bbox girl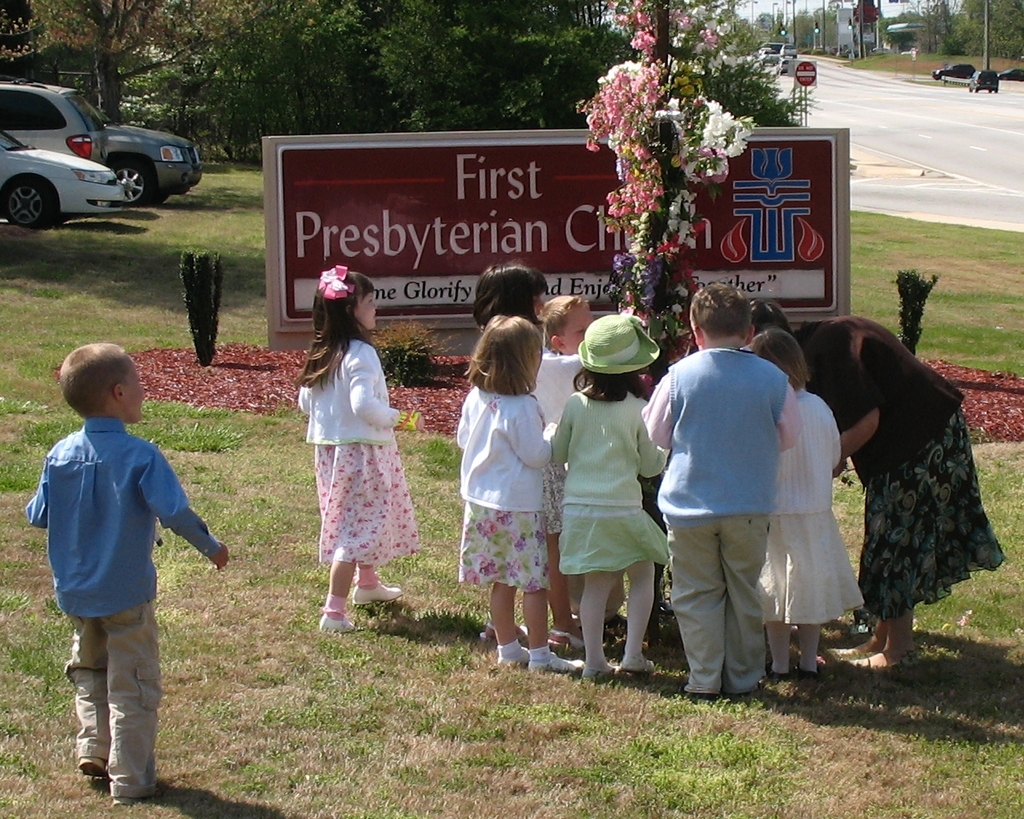
473/258/590/651
